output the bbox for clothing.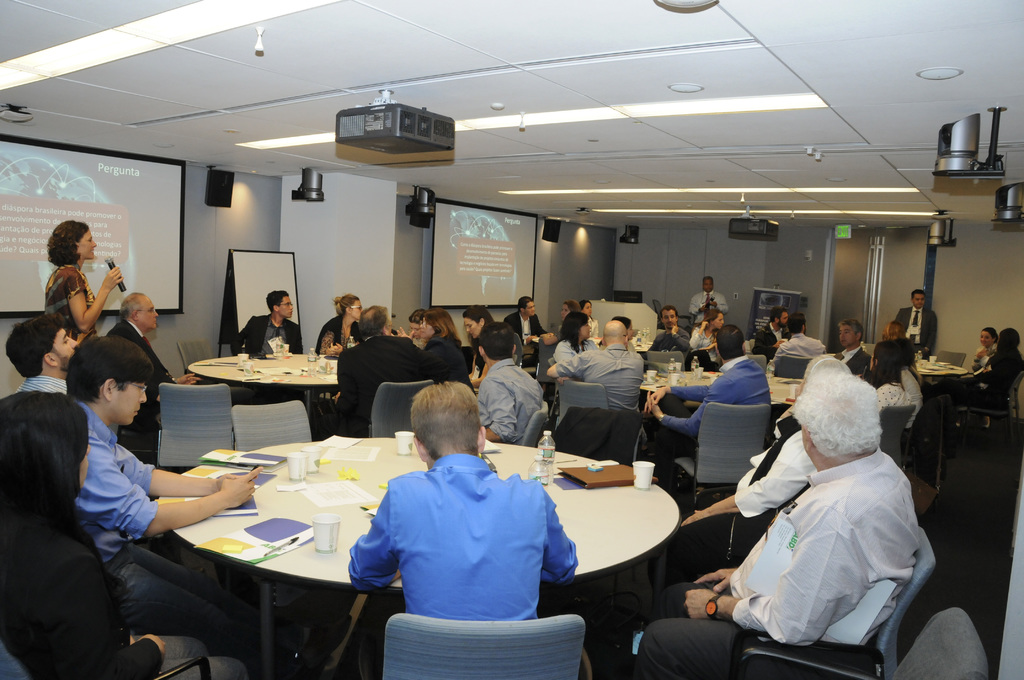
pyautogui.locateOnScreen(895, 305, 937, 370).
